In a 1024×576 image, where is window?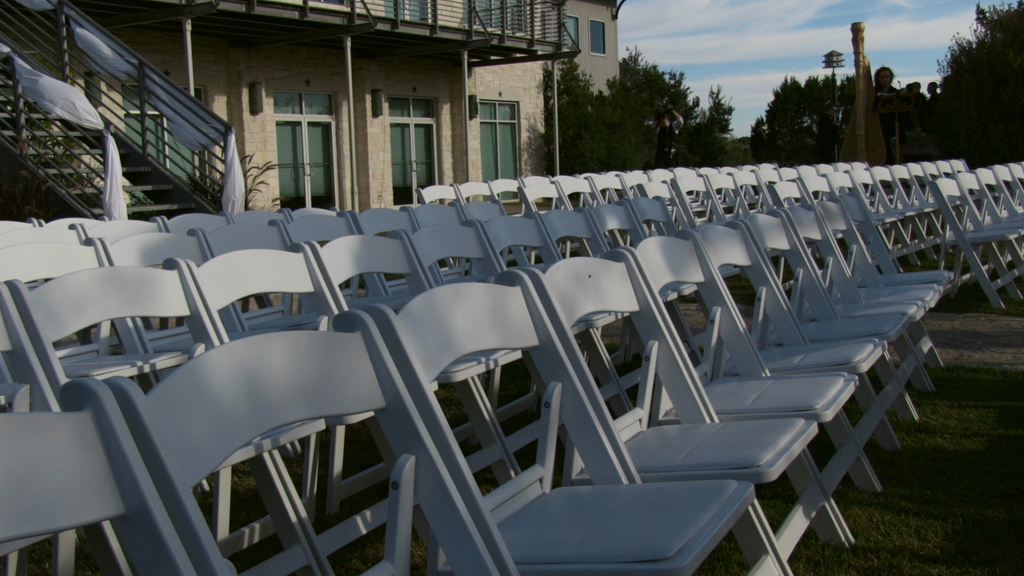
<region>463, 0, 530, 35</region>.
